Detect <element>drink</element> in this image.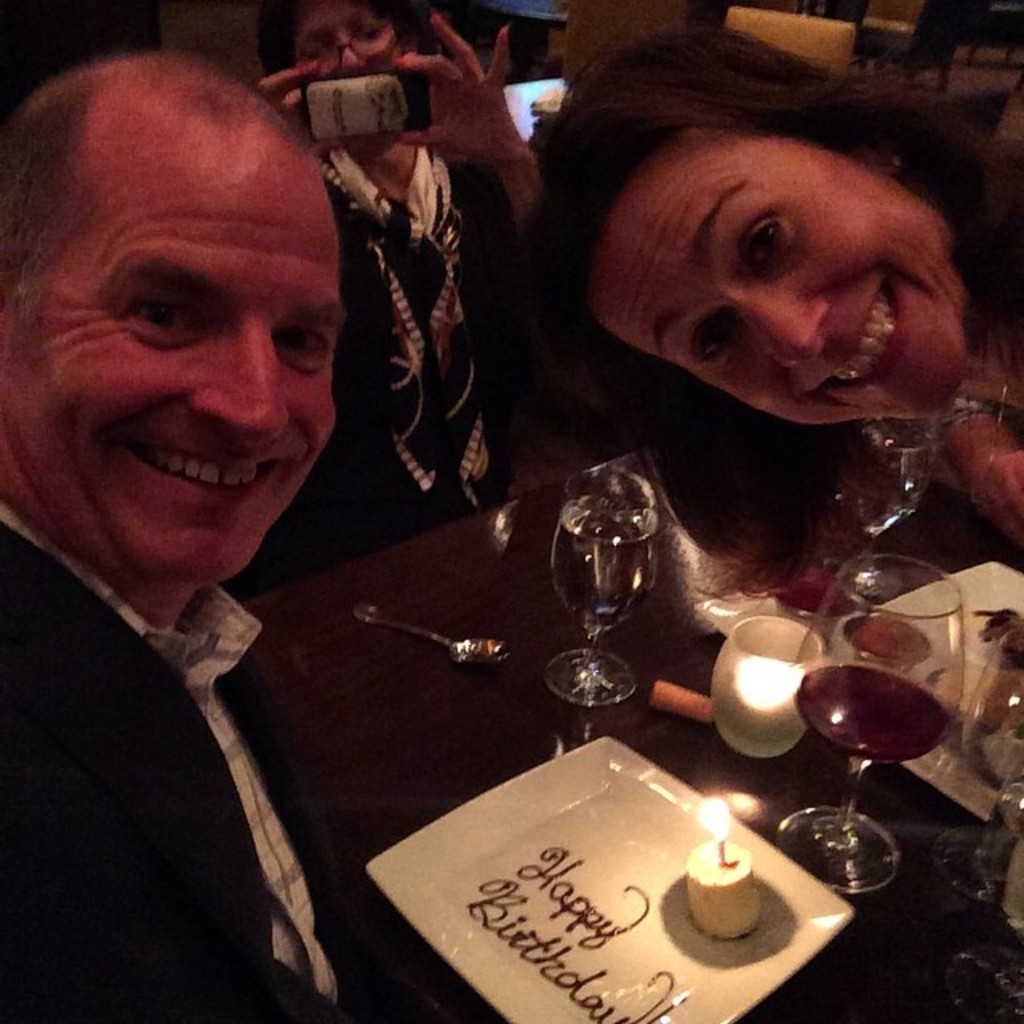
Detection: box(789, 651, 954, 763).
